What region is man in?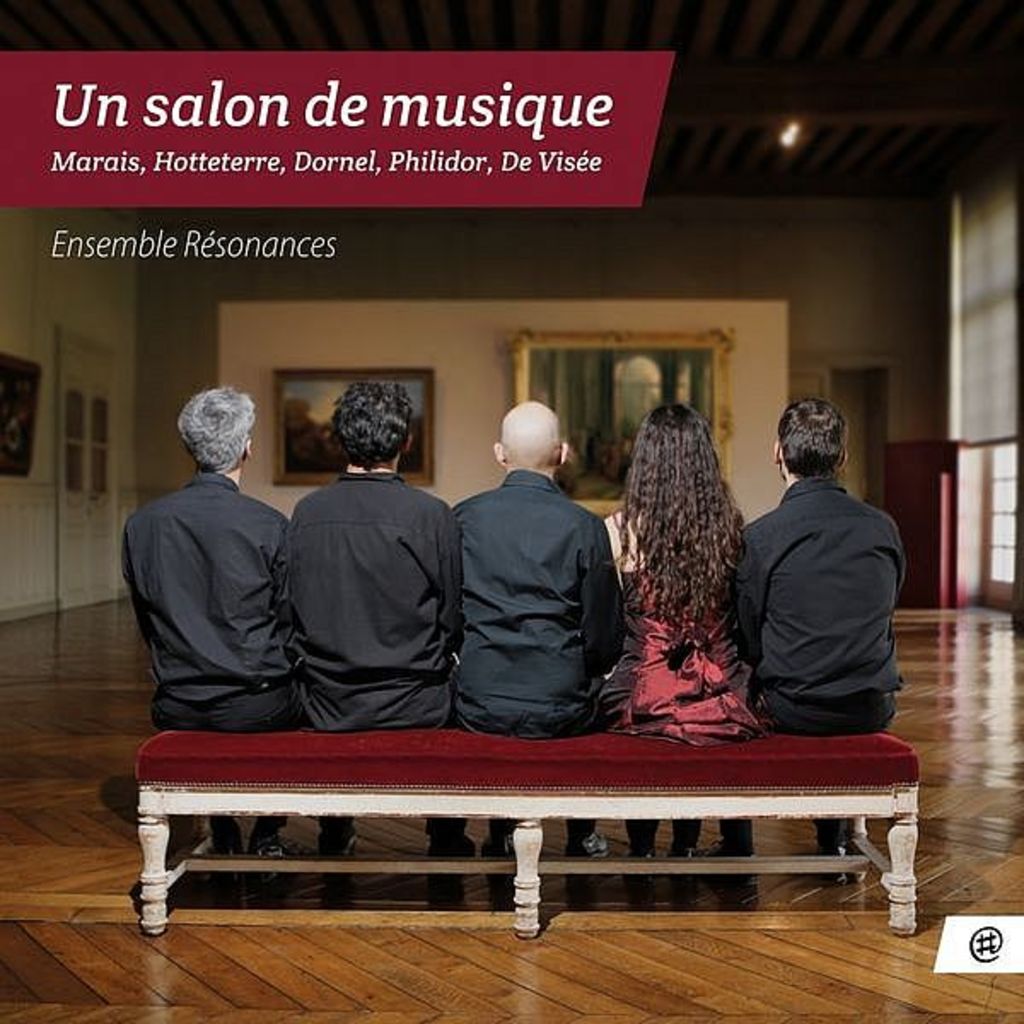
688/396/913/867.
